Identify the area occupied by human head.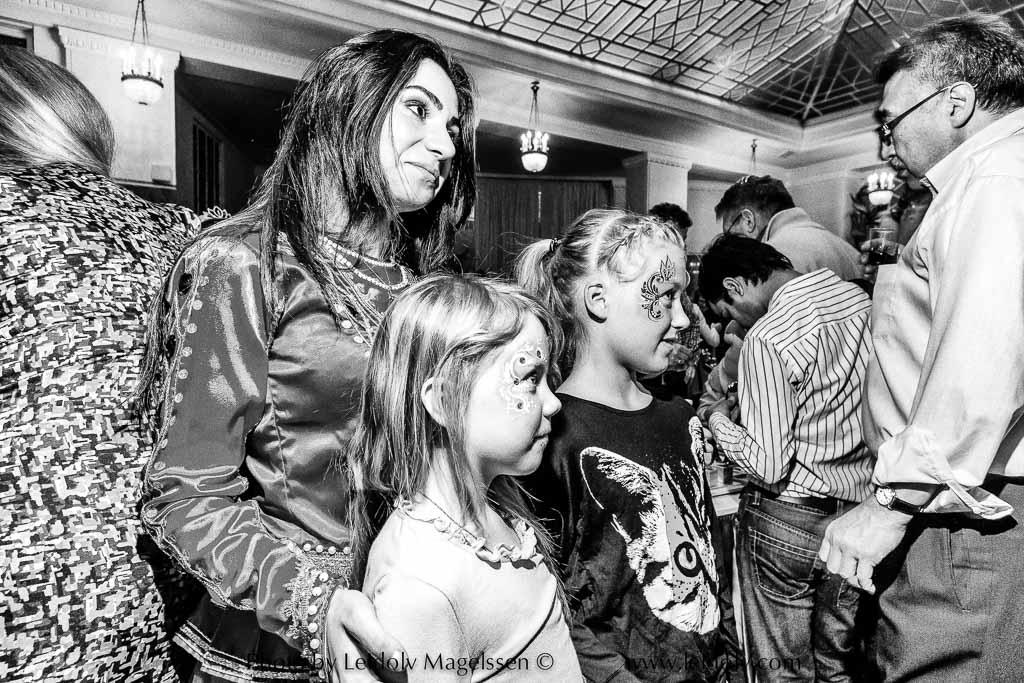
Area: bbox=[284, 26, 477, 216].
